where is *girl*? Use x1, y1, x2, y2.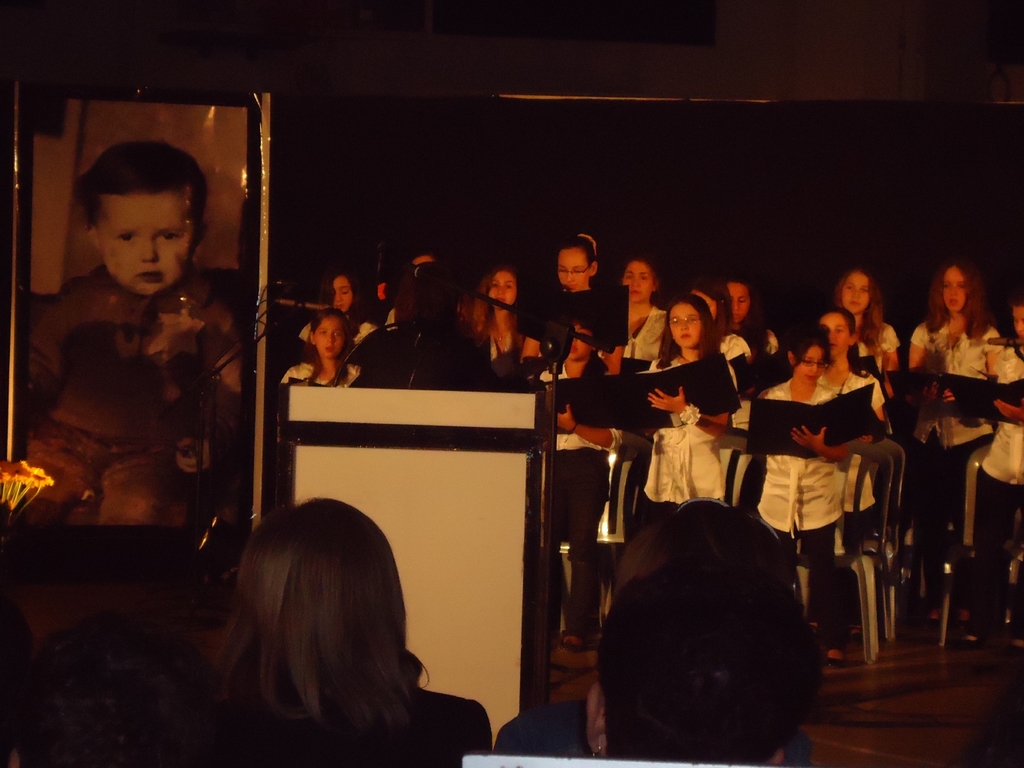
821, 307, 884, 421.
